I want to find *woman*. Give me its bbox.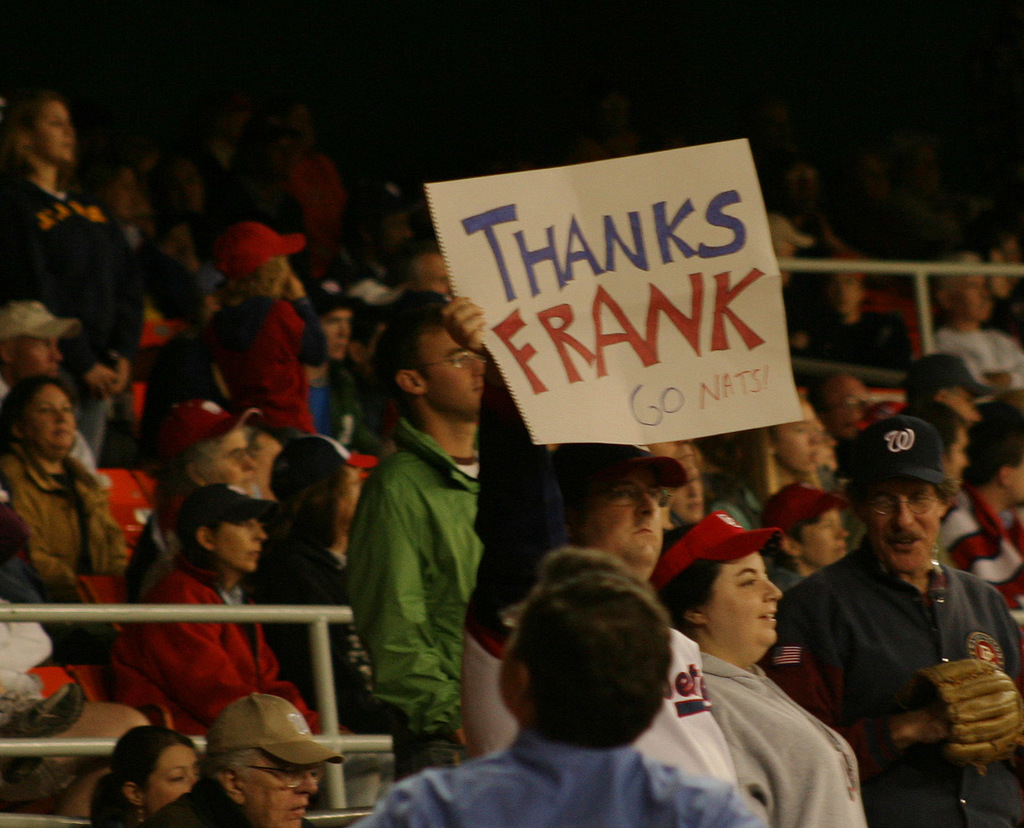
84, 470, 373, 749.
